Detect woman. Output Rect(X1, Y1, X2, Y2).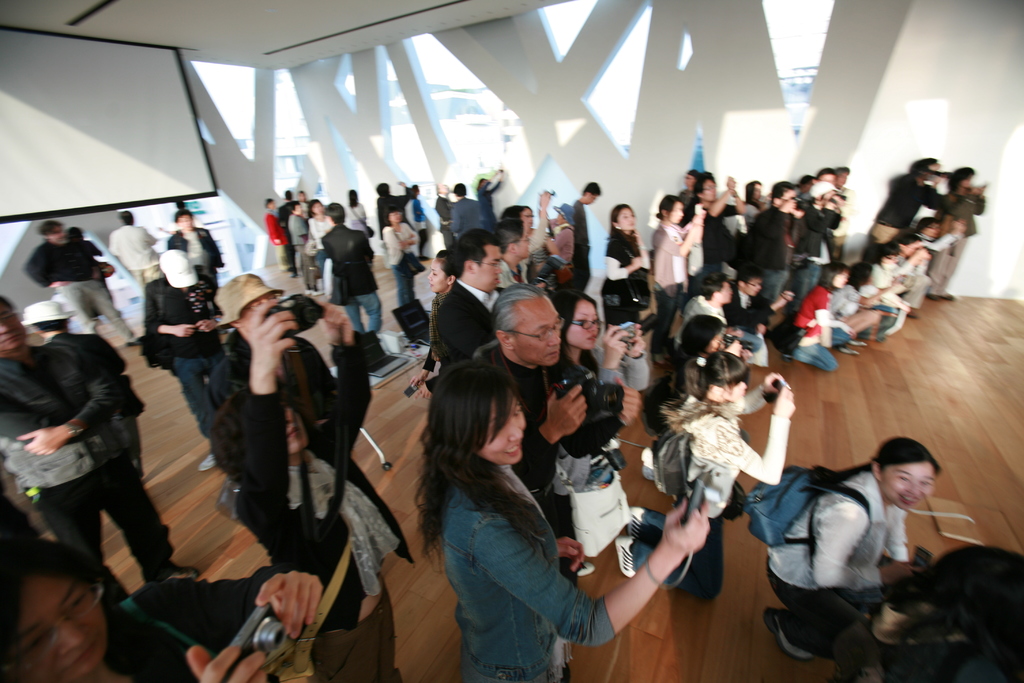
Rect(650, 195, 708, 364).
